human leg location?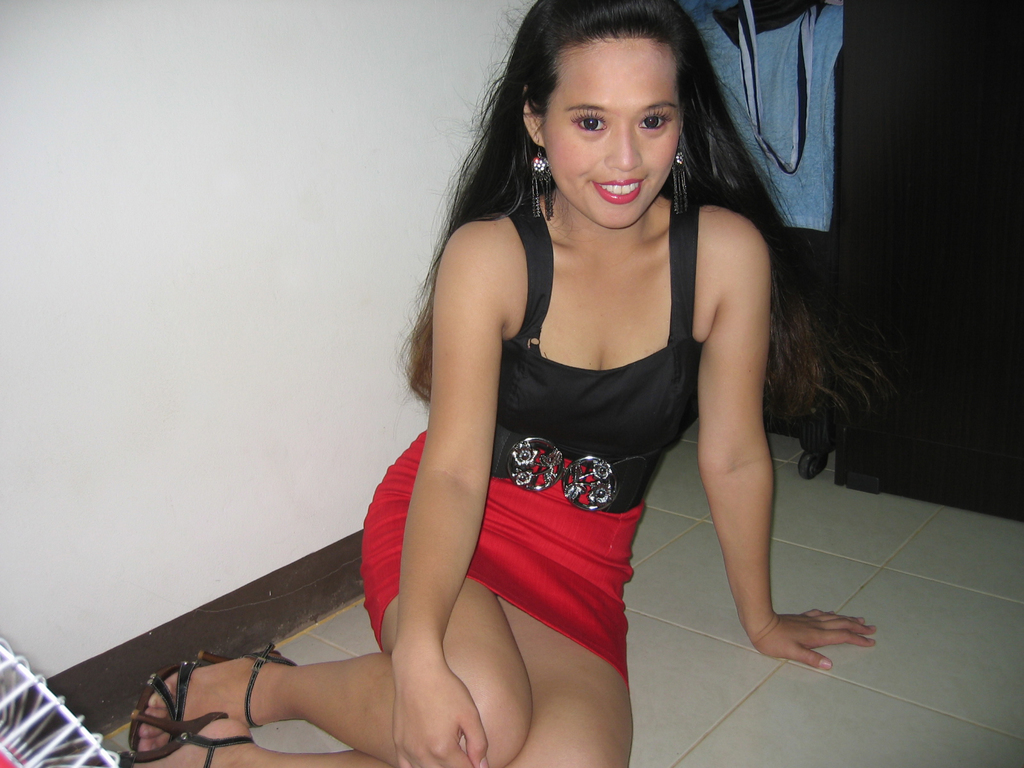
box=[129, 597, 631, 767]
